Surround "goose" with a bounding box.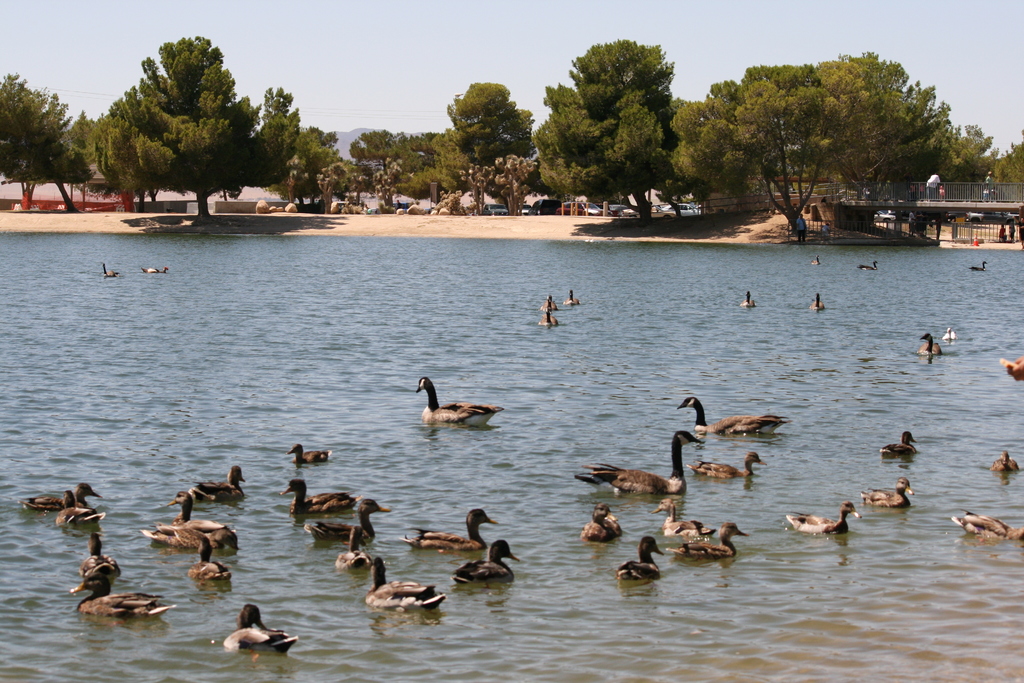
(left=941, top=325, right=956, bottom=344).
